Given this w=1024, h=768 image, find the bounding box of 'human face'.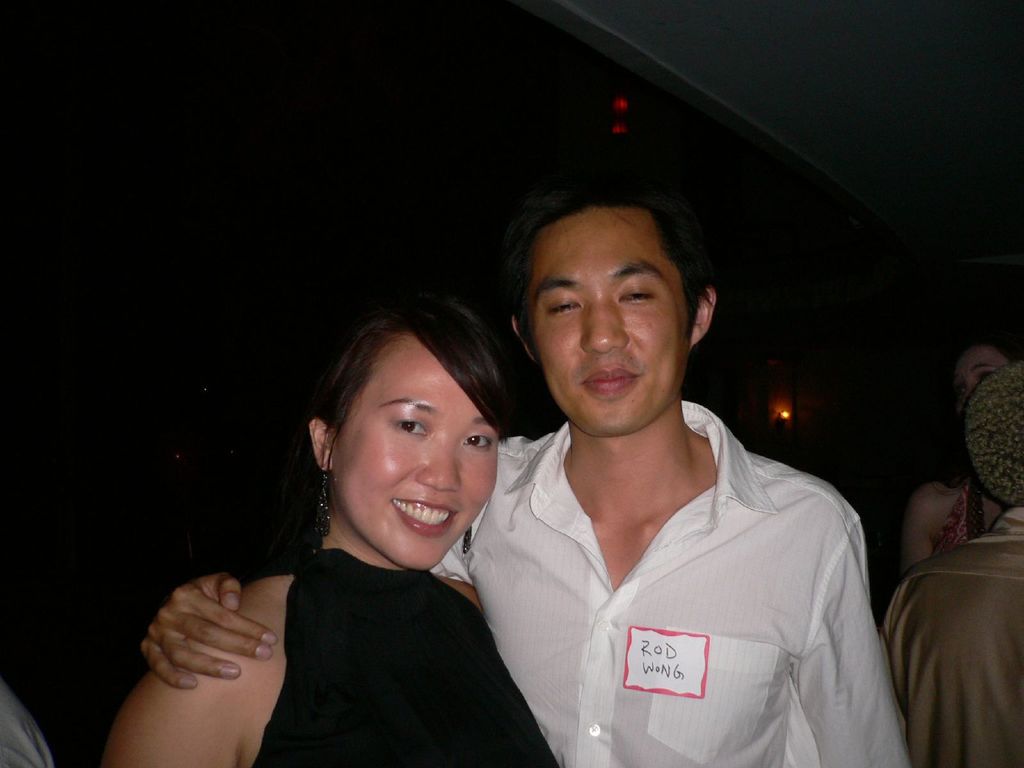
949, 347, 1016, 410.
